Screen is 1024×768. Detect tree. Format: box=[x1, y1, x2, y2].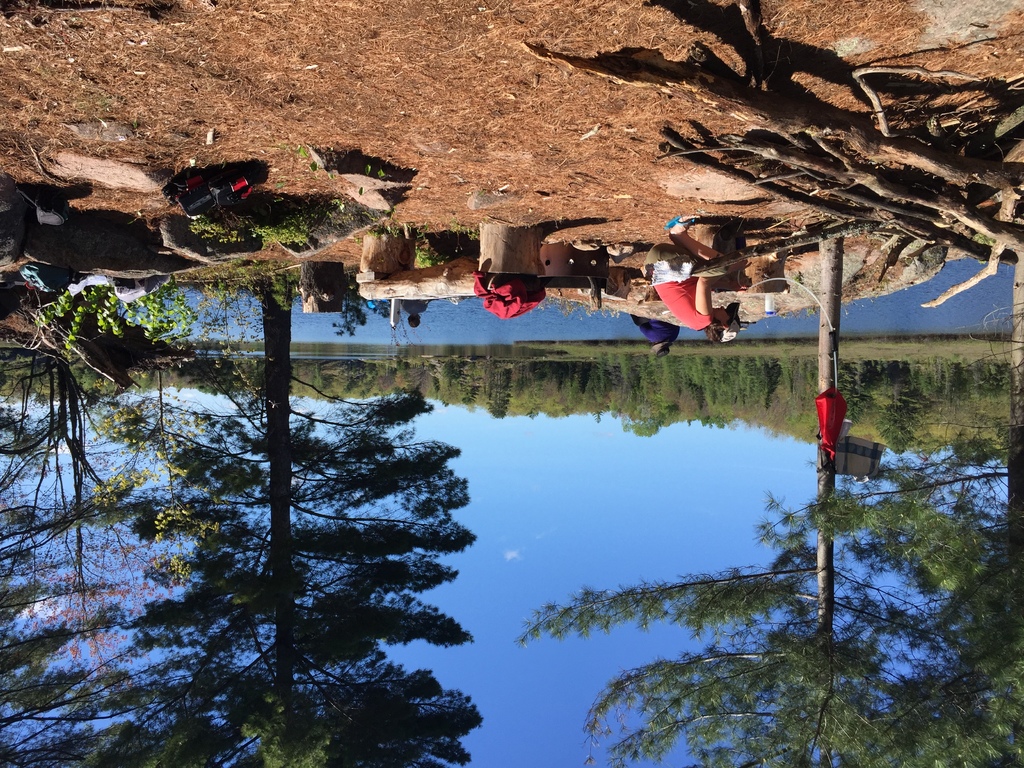
box=[120, 238, 494, 745].
